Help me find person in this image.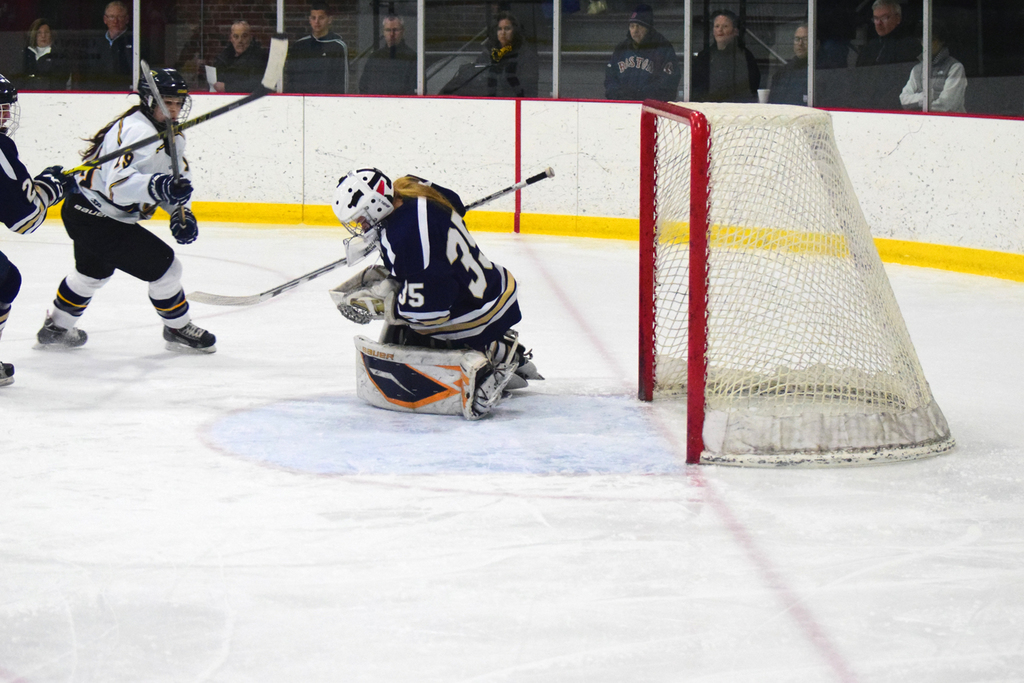
Found it: l=689, t=13, r=763, b=104.
